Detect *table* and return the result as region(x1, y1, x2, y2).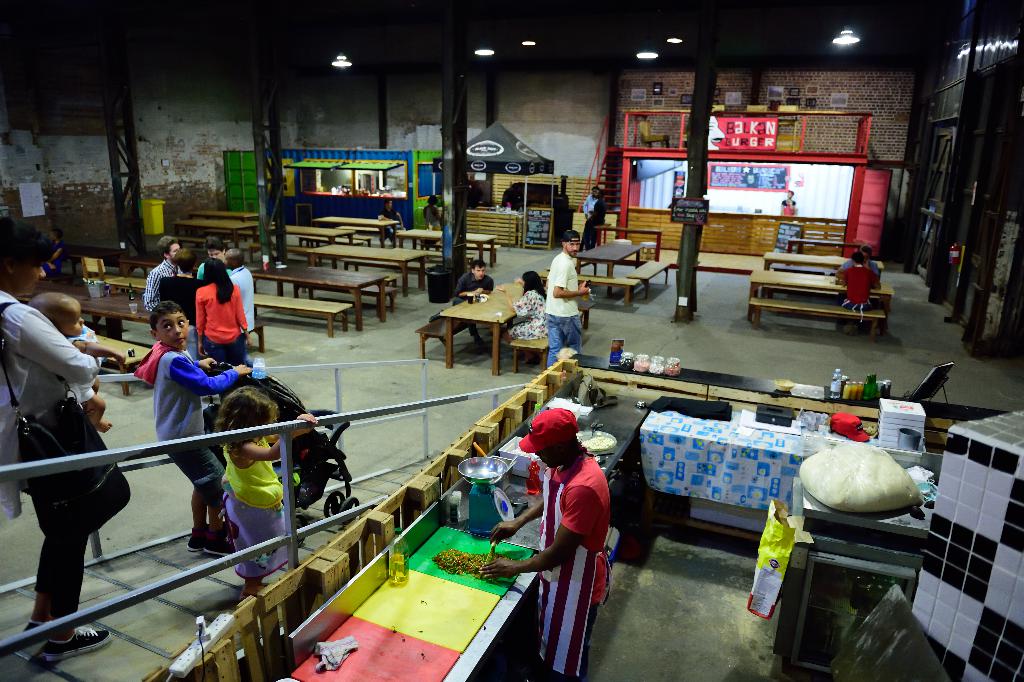
region(312, 213, 395, 241).
